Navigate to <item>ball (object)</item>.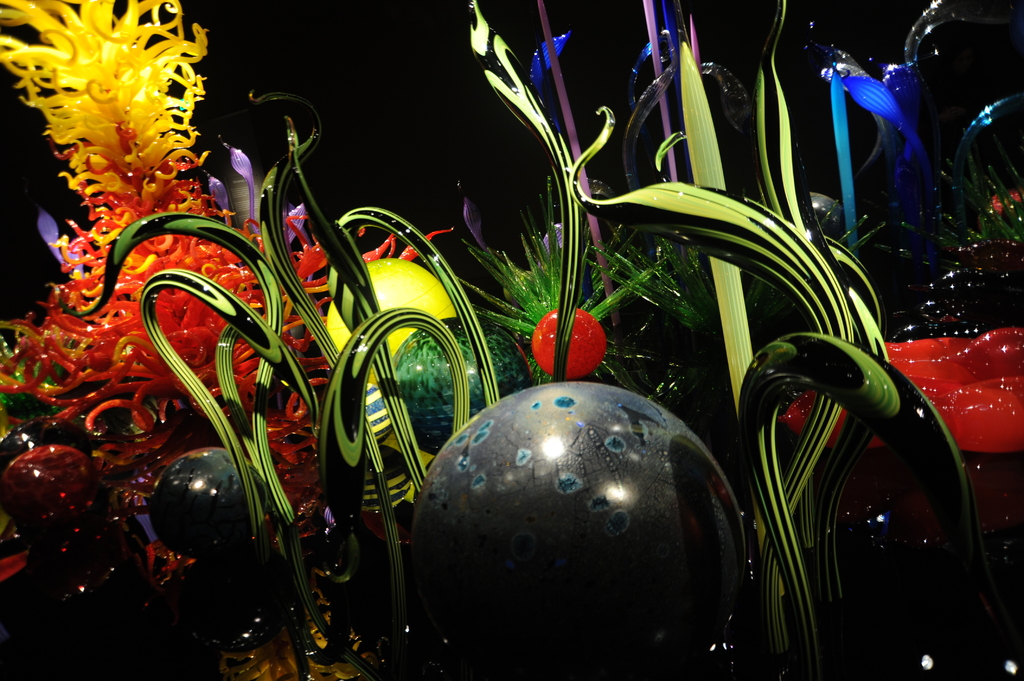
Navigation target: 404,383,753,677.
